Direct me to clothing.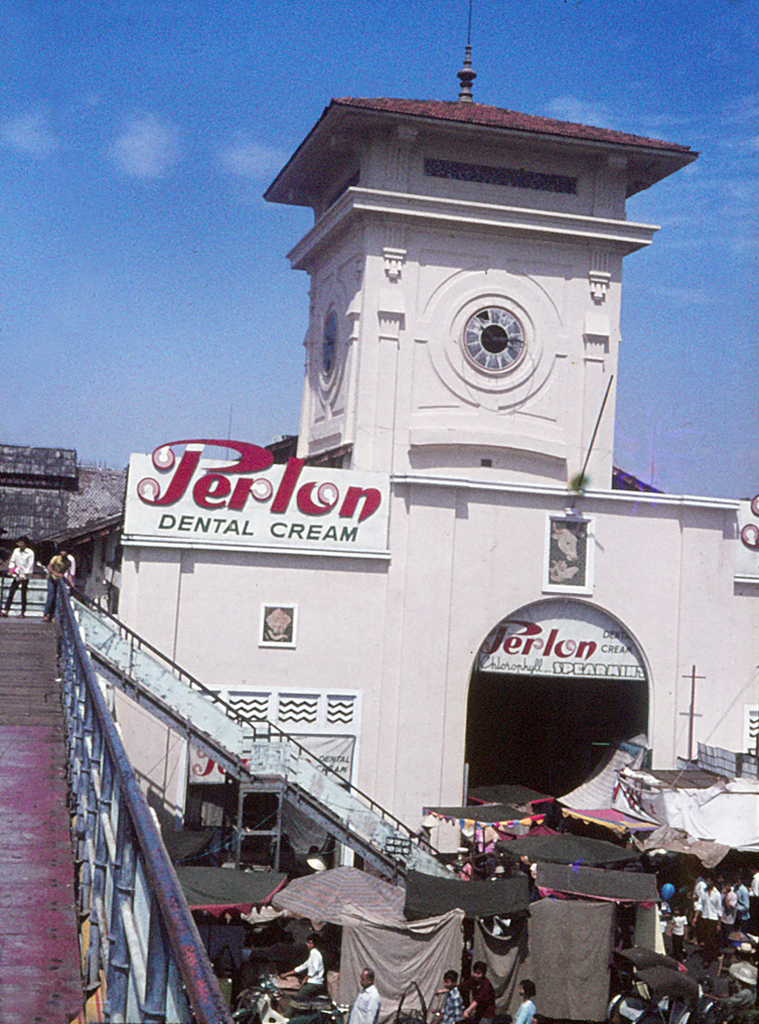
Direction: <box>292,947,325,1002</box>.
